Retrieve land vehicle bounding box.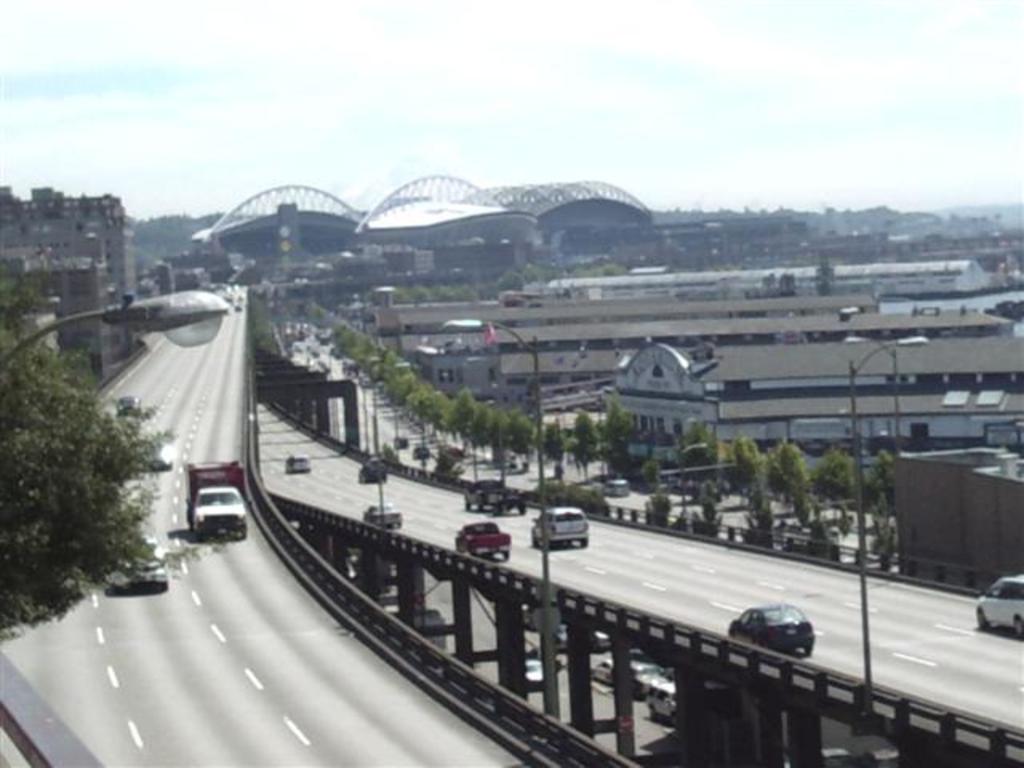
Bounding box: box(592, 627, 614, 656).
